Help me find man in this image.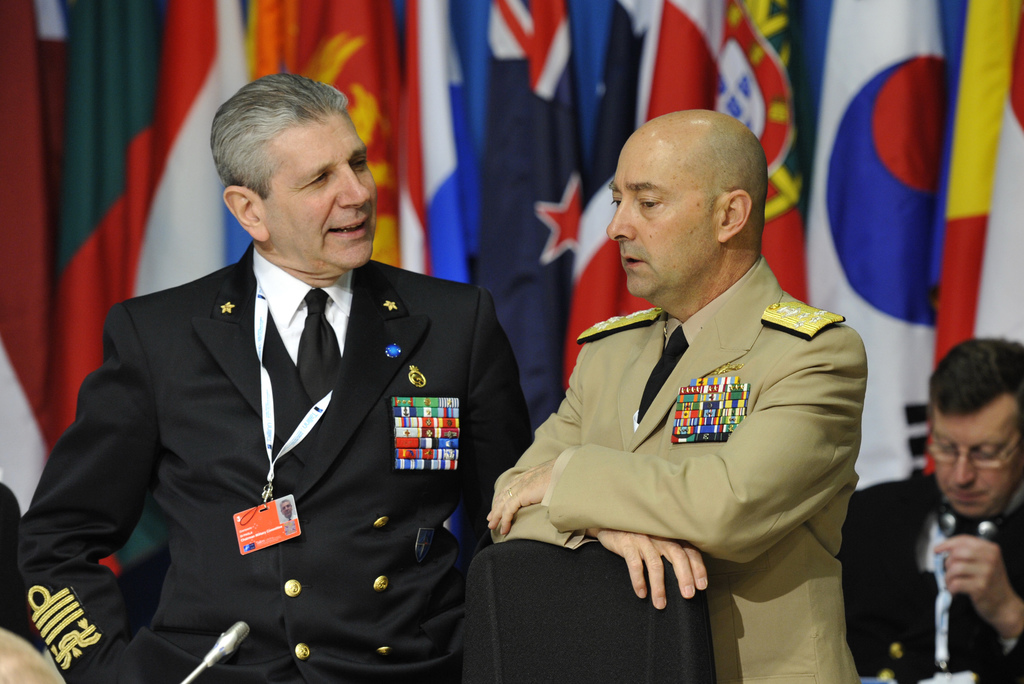
Found it: {"x1": 9, "y1": 67, "x2": 539, "y2": 683}.
